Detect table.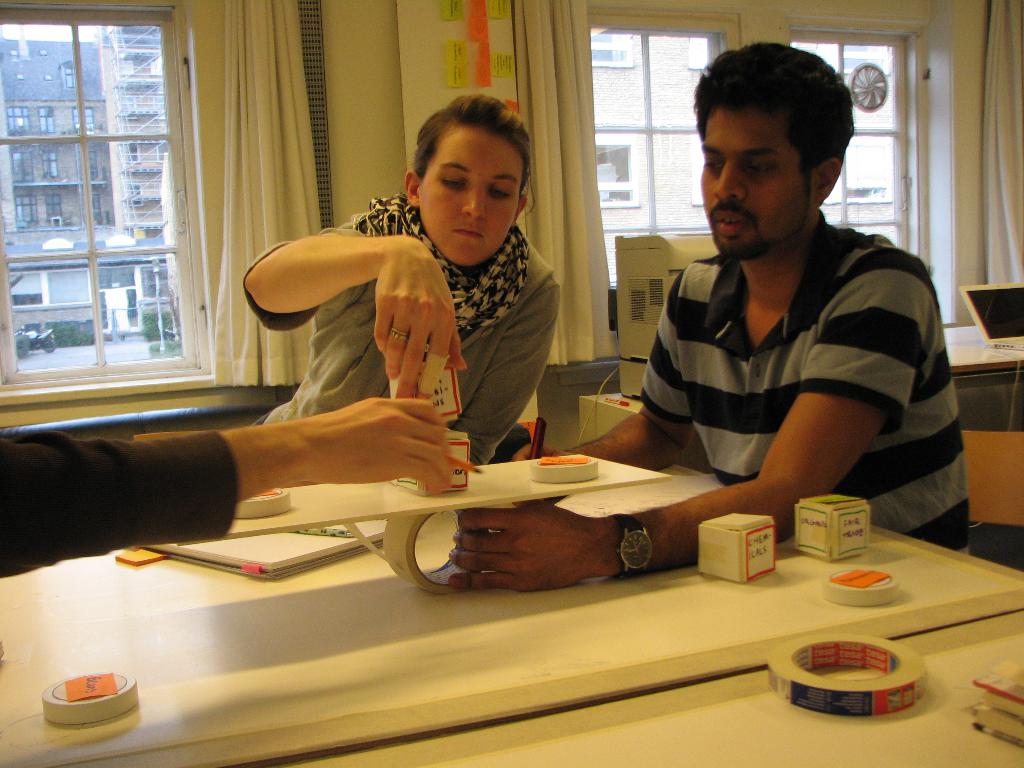
Detected at {"x1": 23, "y1": 444, "x2": 1023, "y2": 713}.
